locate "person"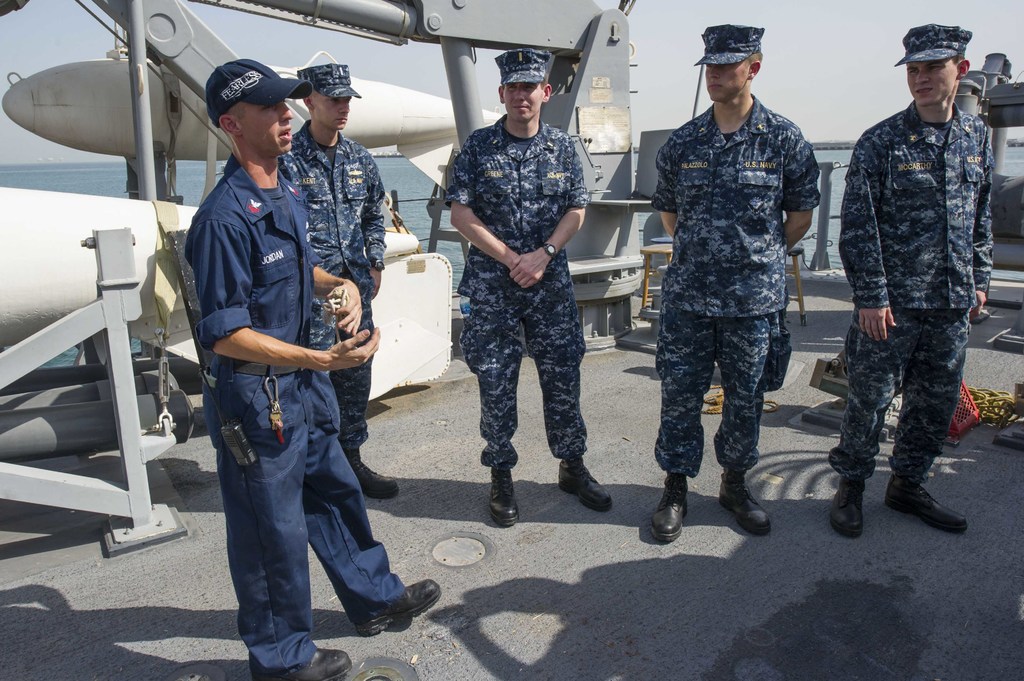
l=277, t=63, r=399, b=497
